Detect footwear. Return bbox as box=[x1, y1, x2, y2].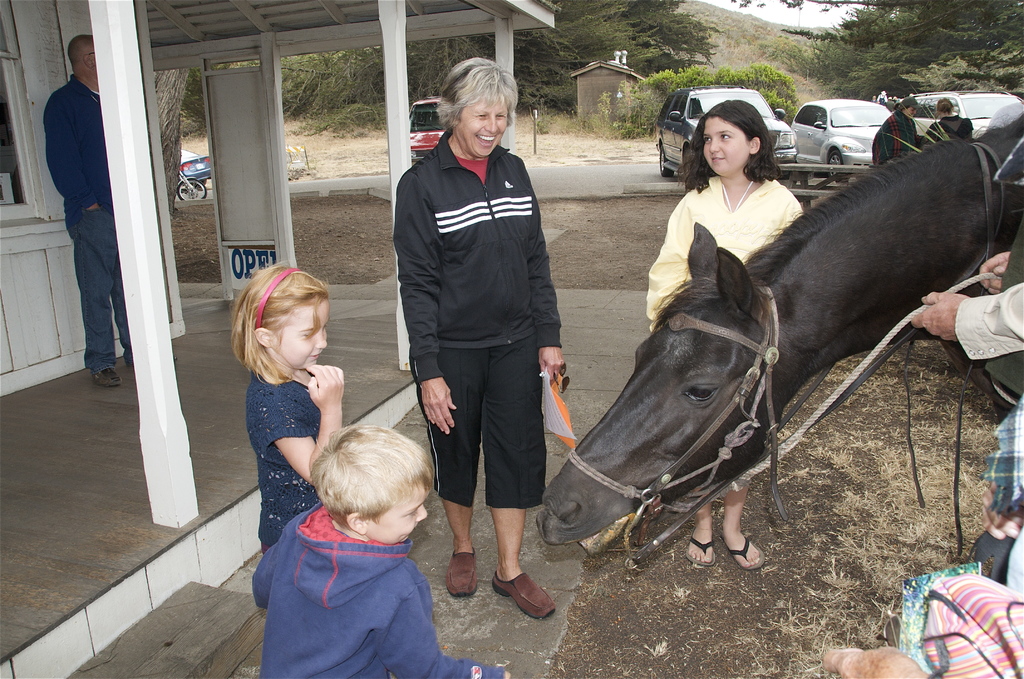
box=[126, 355, 134, 375].
